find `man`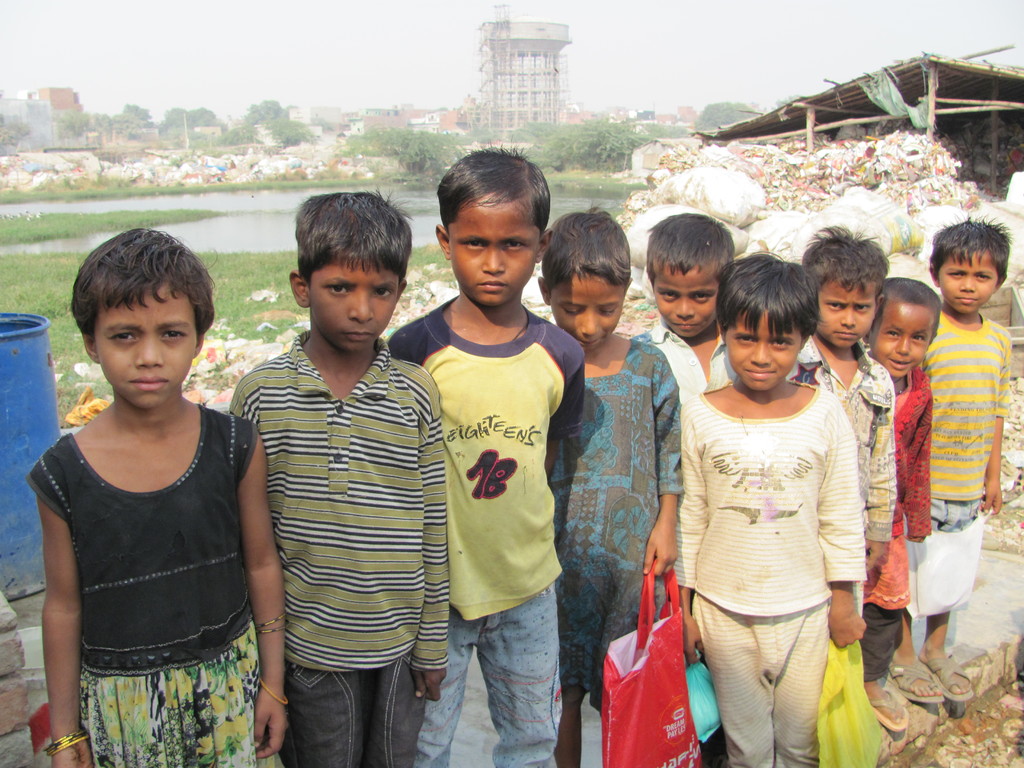
crop(629, 209, 742, 402)
